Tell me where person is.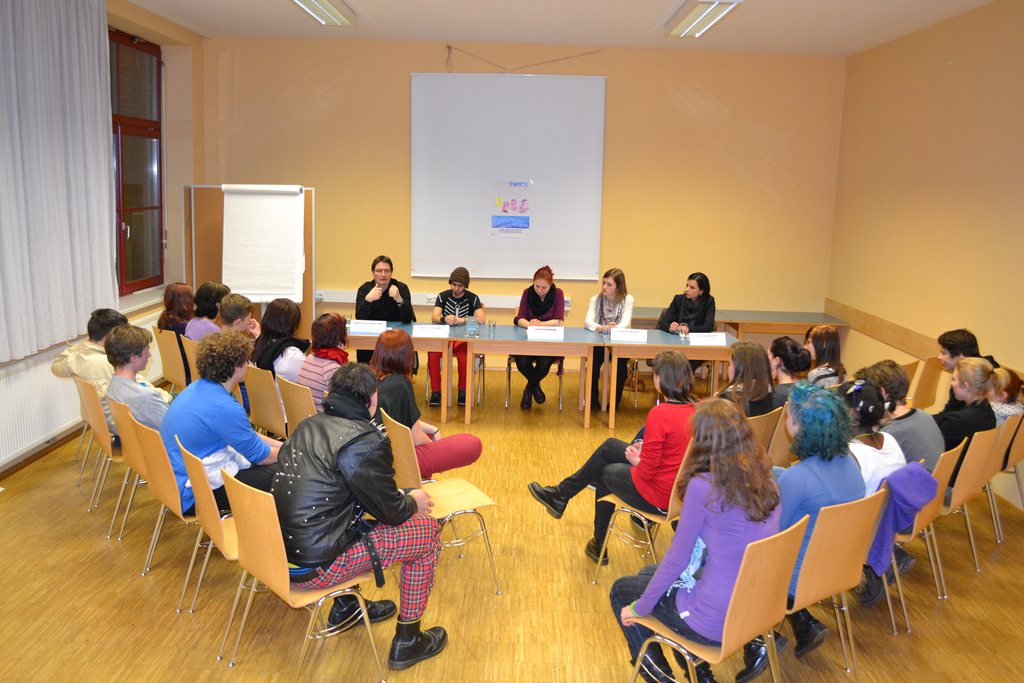
person is at [183, 281, 233, 336].
